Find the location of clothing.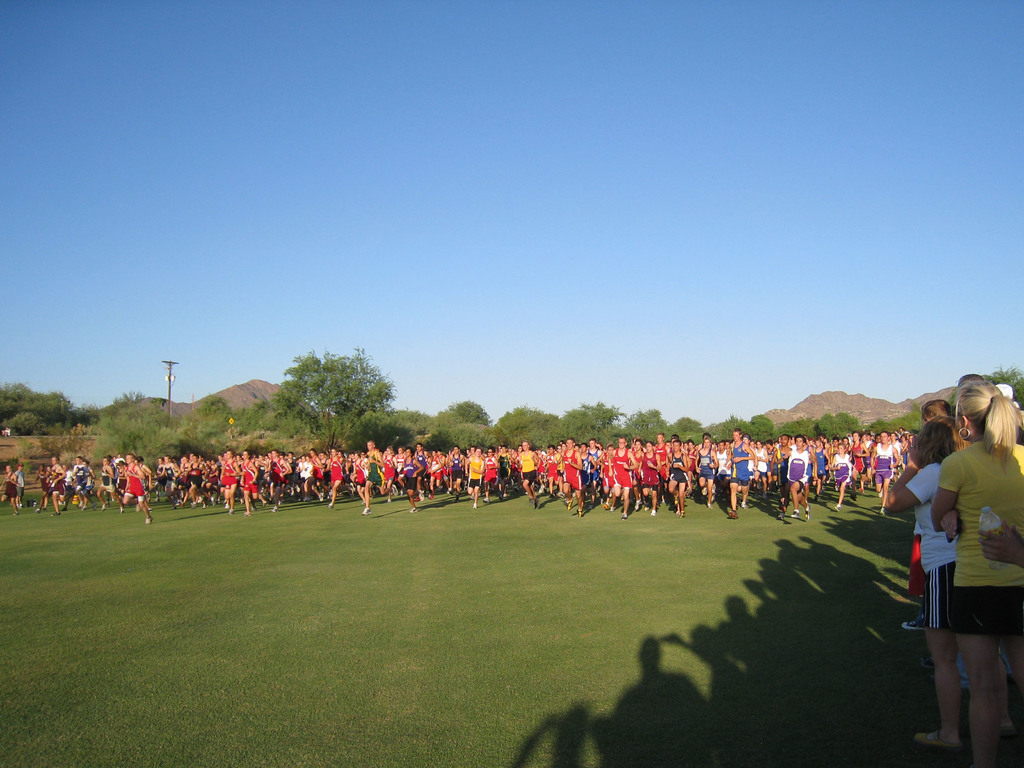
Location: rect(582, 460, 590, 479).
